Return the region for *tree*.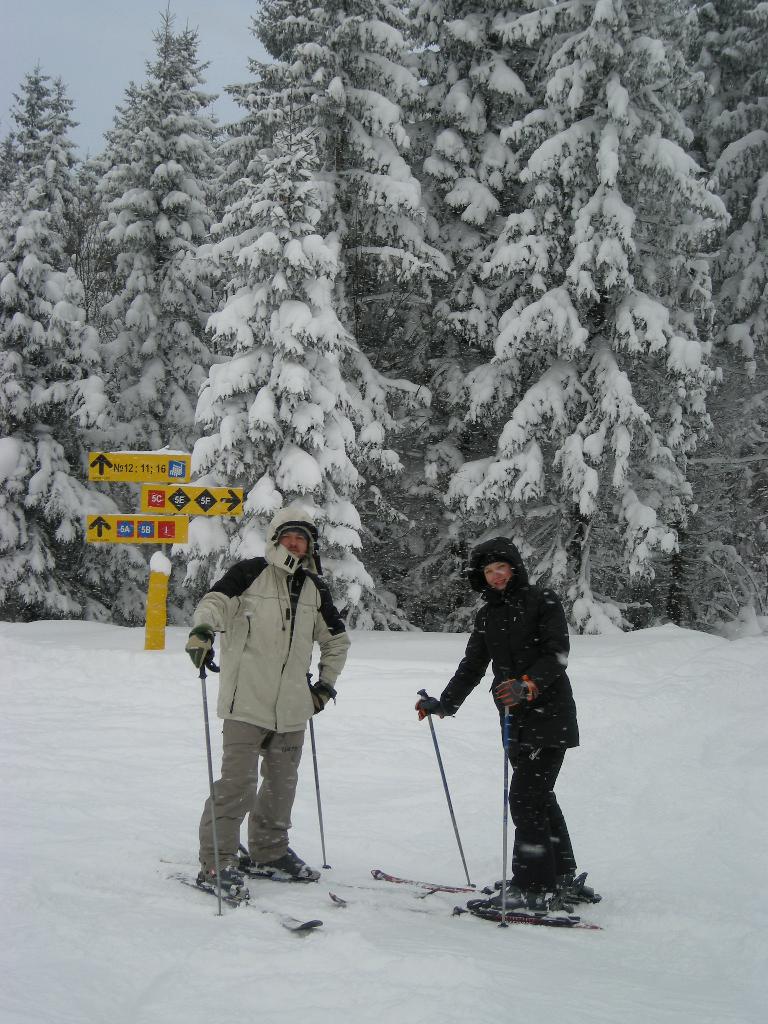
BBox(0, 70, 114, 602).
